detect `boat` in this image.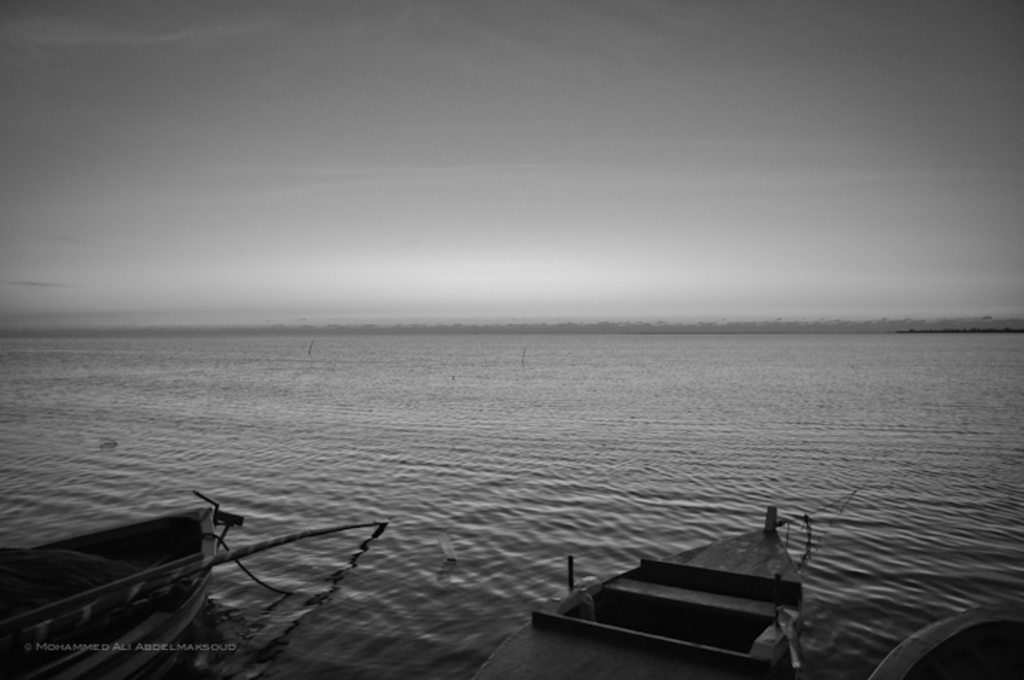
Detection: {"x1": 3, "y1": 494, "x2": 391, "y2": 679}.
